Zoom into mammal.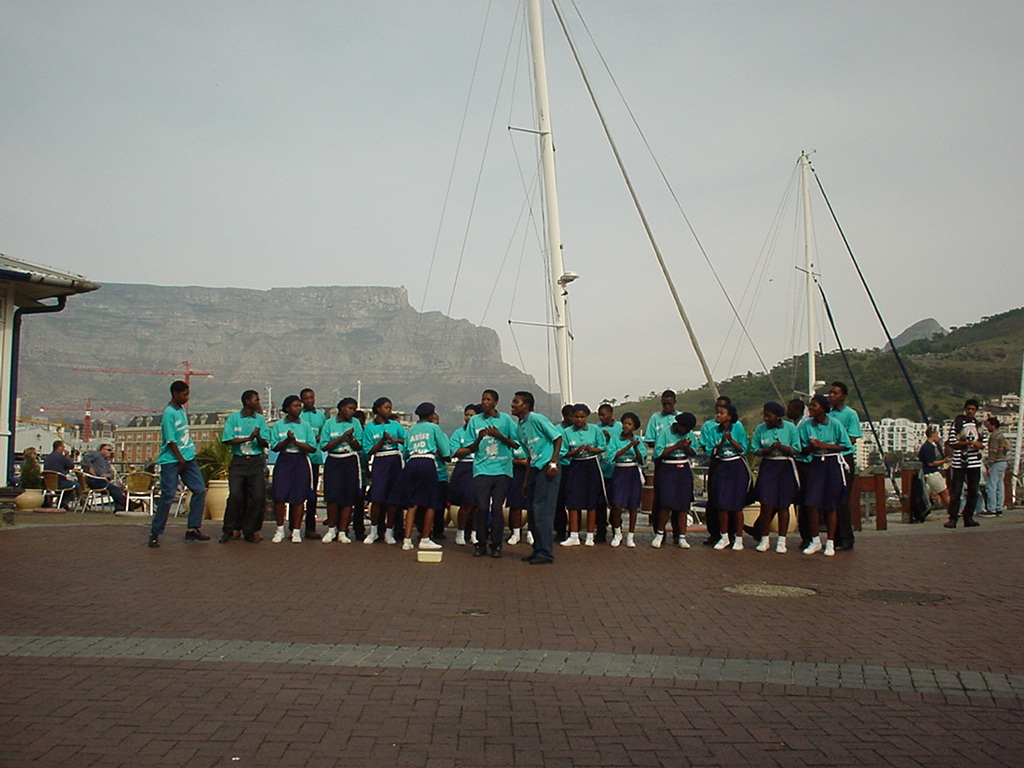
Zoom target: {"x1": 981, "y1": 416, "x2": 1014, "y2": 515}.
